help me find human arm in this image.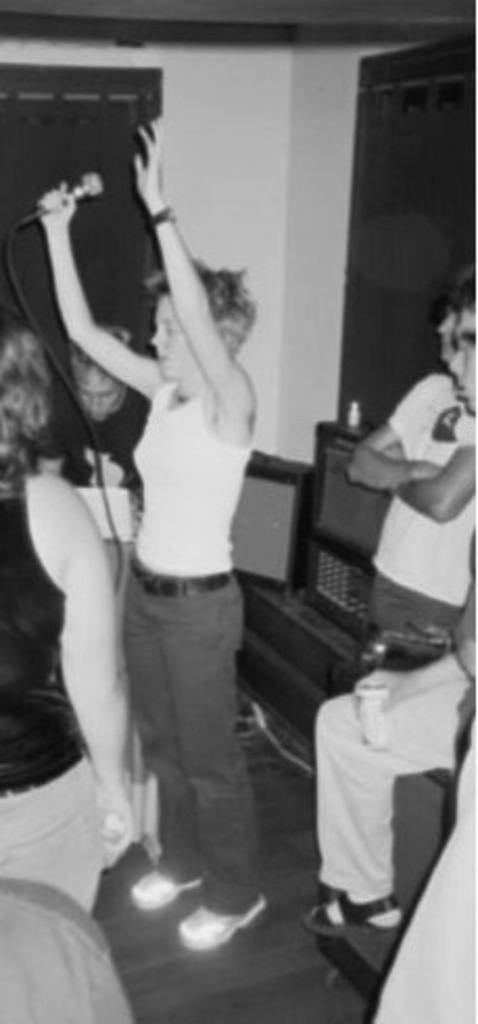
Found it: detection(48, 396, 69, 478).
